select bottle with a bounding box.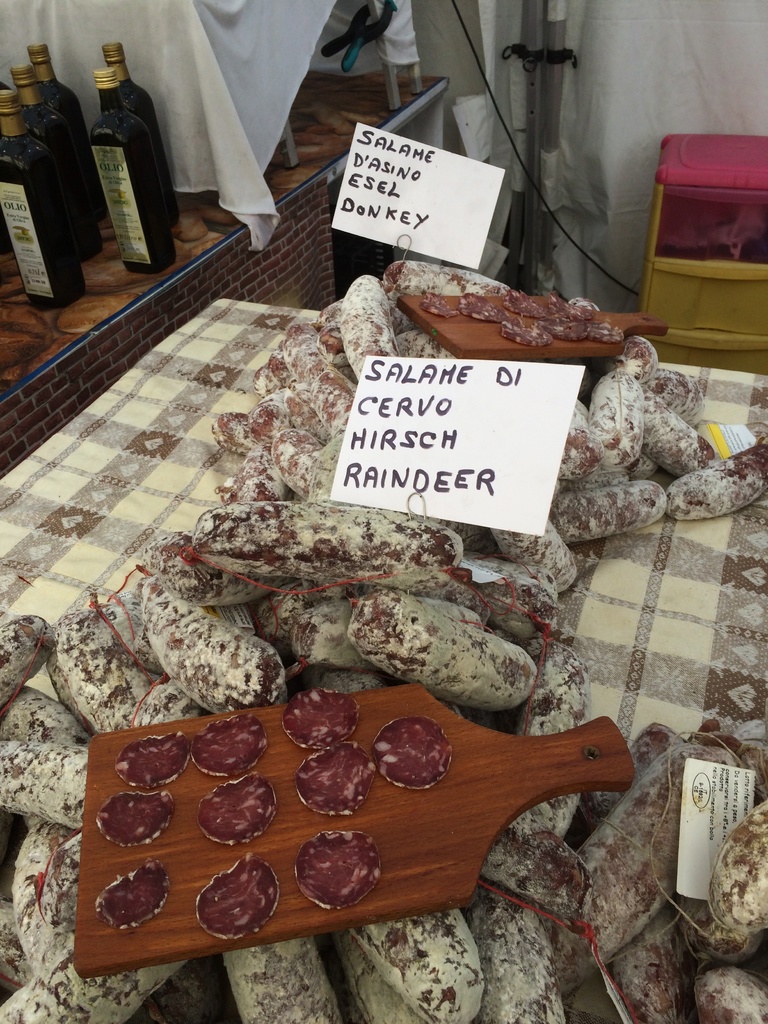
<box>22,42,100,220</box>.
